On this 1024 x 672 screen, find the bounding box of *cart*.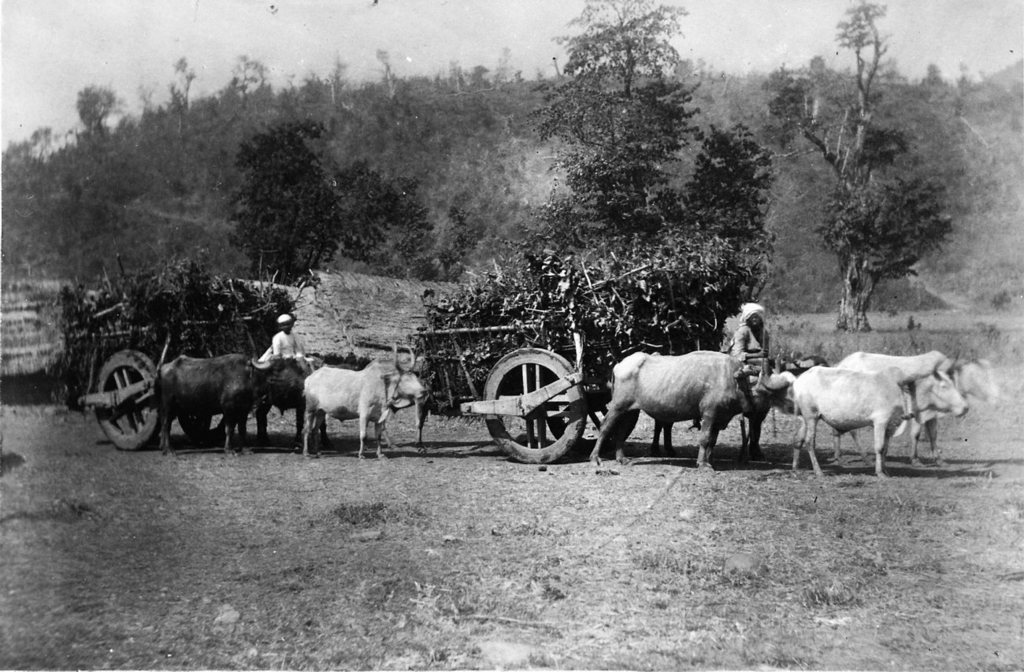
Bounding box: <box>413,304,820,465</box>.
